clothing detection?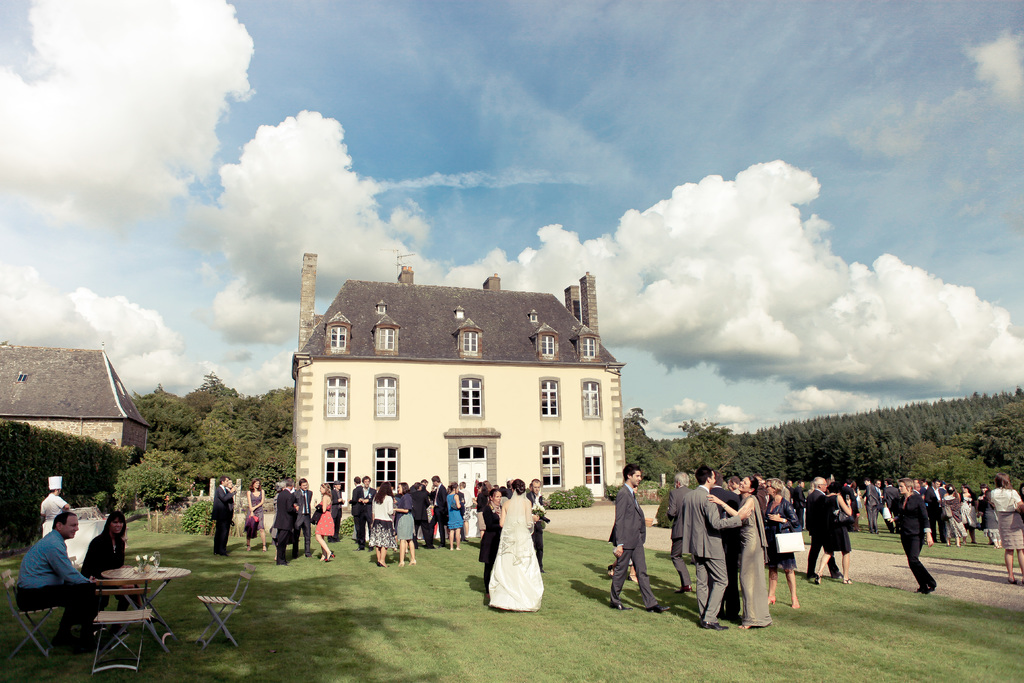
(x1=316, y1=500, x2=339, y2=536)
